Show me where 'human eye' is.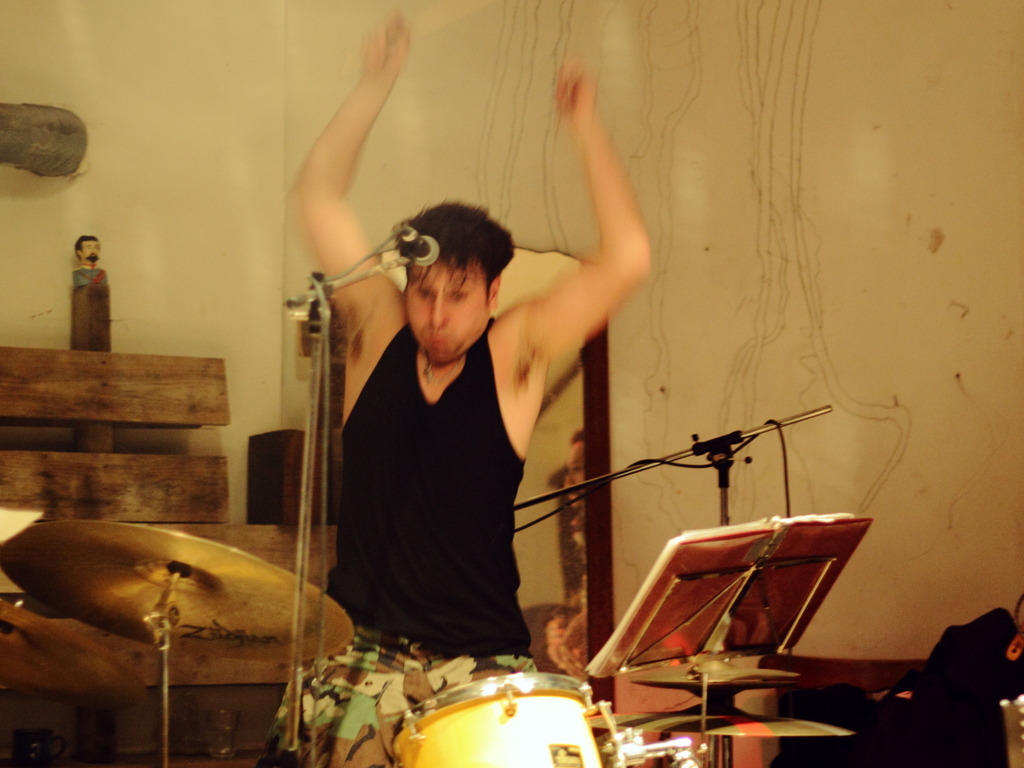
'human eye' is at select_region(446, 289, 468, 301).
